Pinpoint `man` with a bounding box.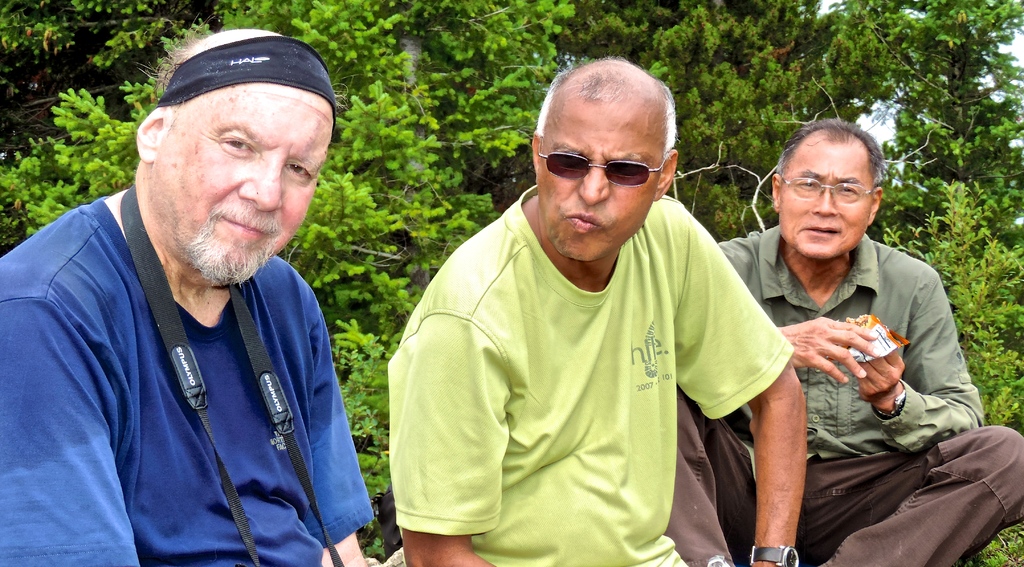
(x1=381, y1=52, x2=815, y2=566).
